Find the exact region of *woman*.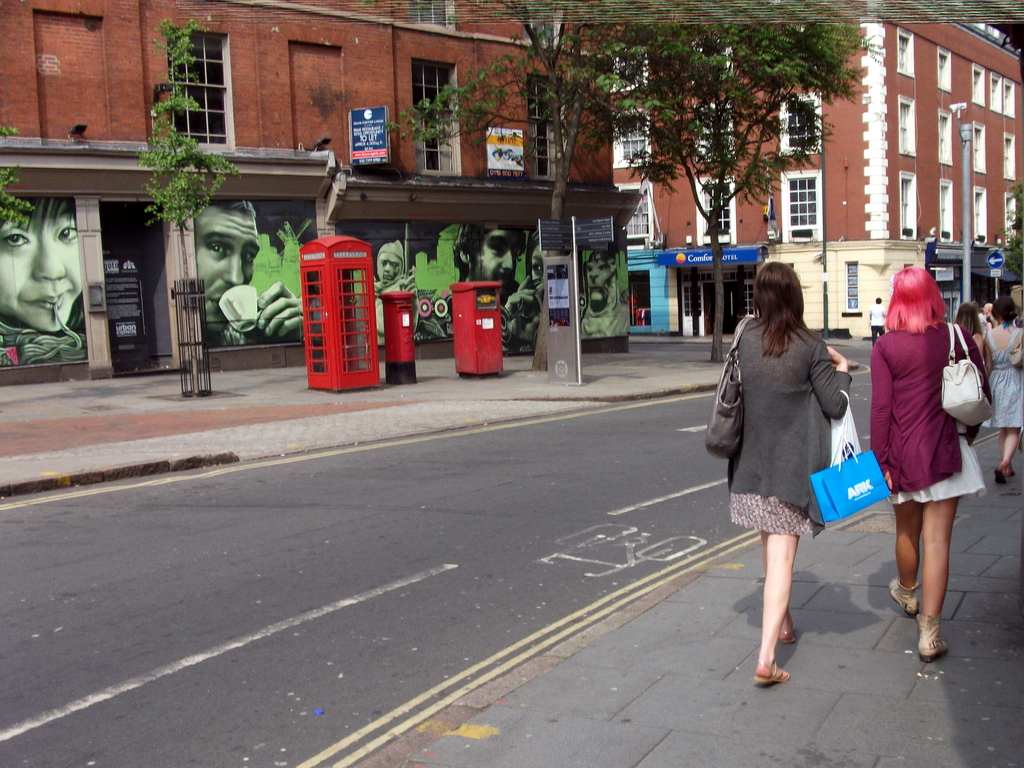
Exact region: l=719, t=260, r=877, b=696.
